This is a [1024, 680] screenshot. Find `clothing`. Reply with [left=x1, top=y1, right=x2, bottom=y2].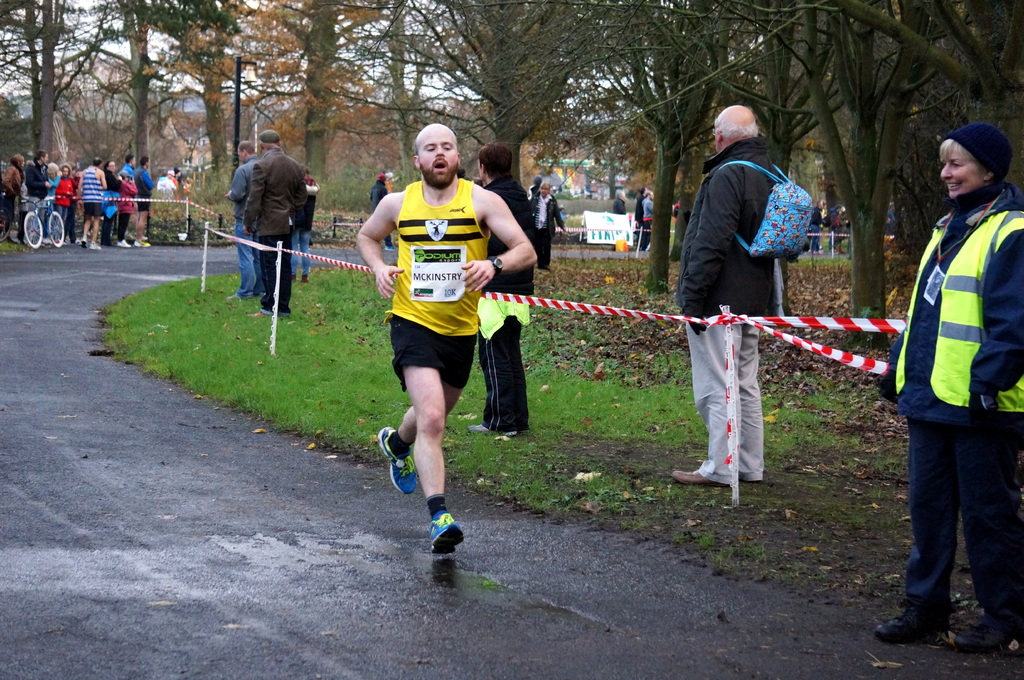
[left=117, top=175, right=136, bottom=234].
